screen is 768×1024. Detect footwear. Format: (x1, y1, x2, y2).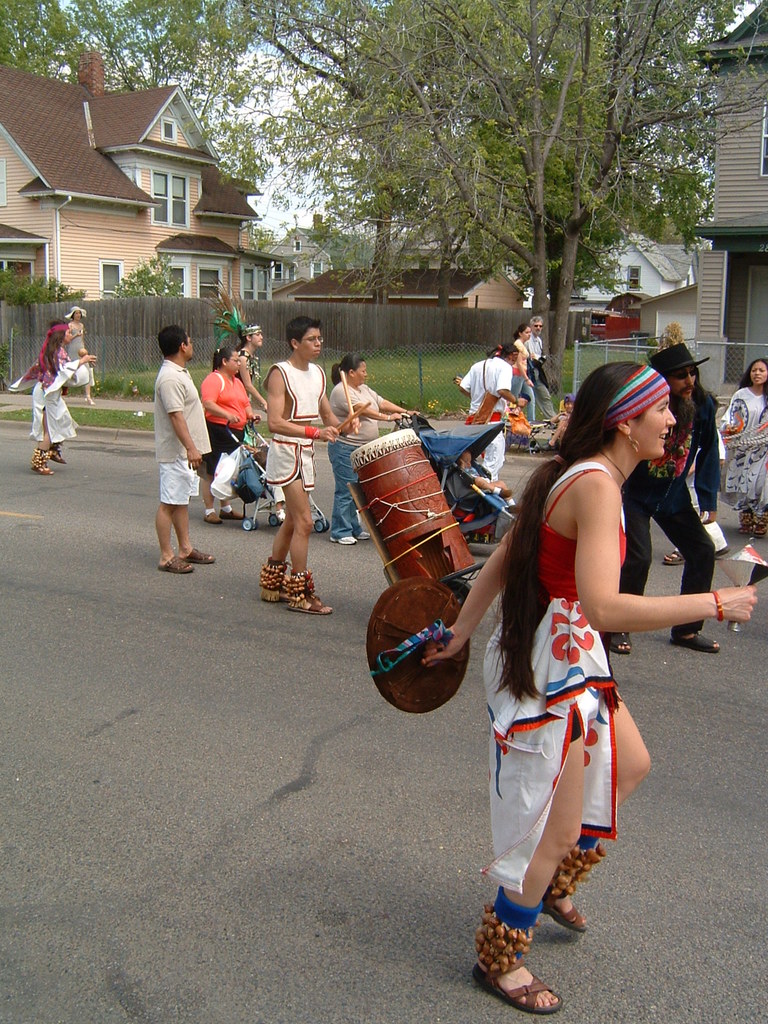
(474, 961, 556, 1016).
